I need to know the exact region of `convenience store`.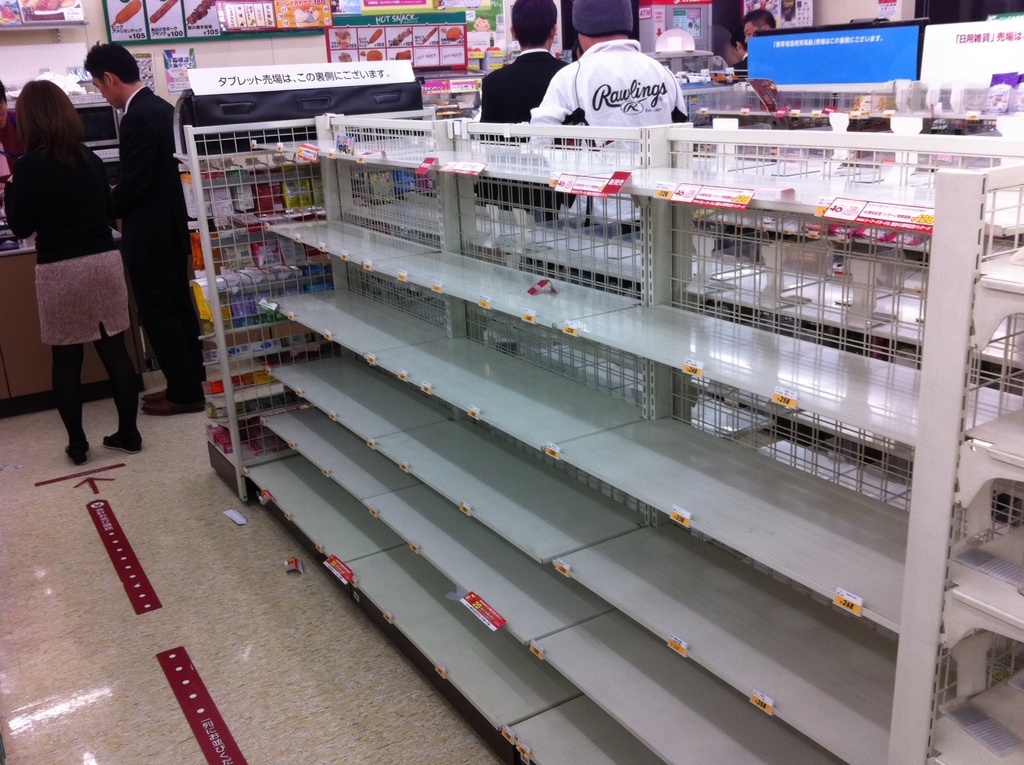
Region: {"left": 66, "top": 0, "right": 1012, "bottom": 738}.
